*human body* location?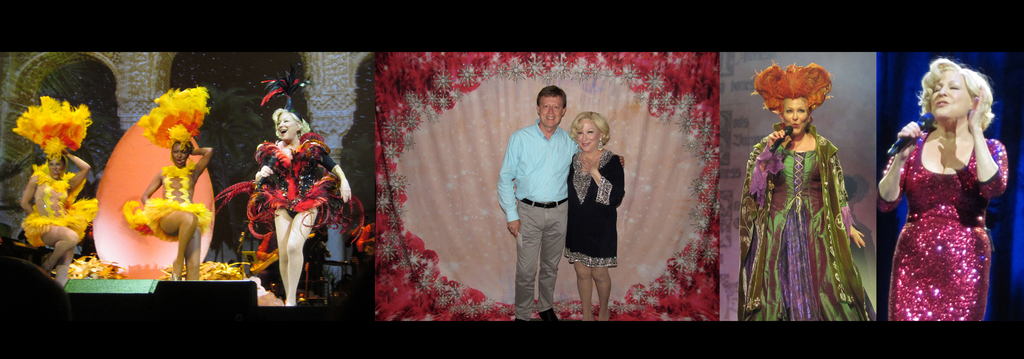
[left=115, top=127, right=209, bottom=286]
